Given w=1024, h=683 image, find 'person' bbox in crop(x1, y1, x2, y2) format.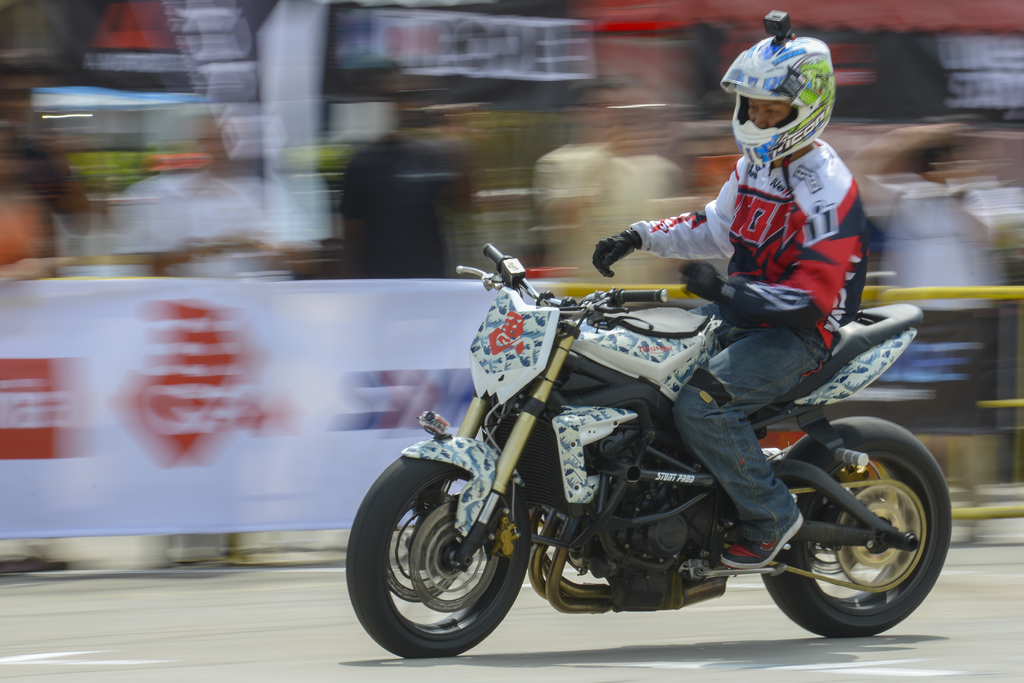
crop(589, 32, 872, 568).
